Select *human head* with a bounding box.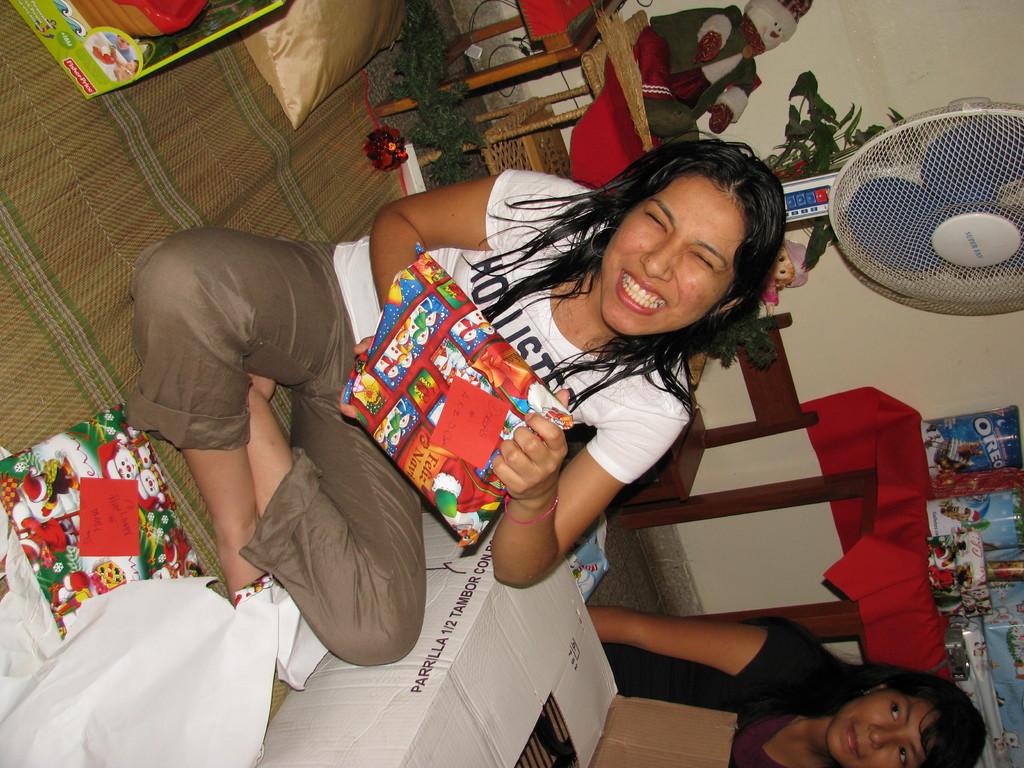
x1=593 y1=155 x2=783 y2=336.
